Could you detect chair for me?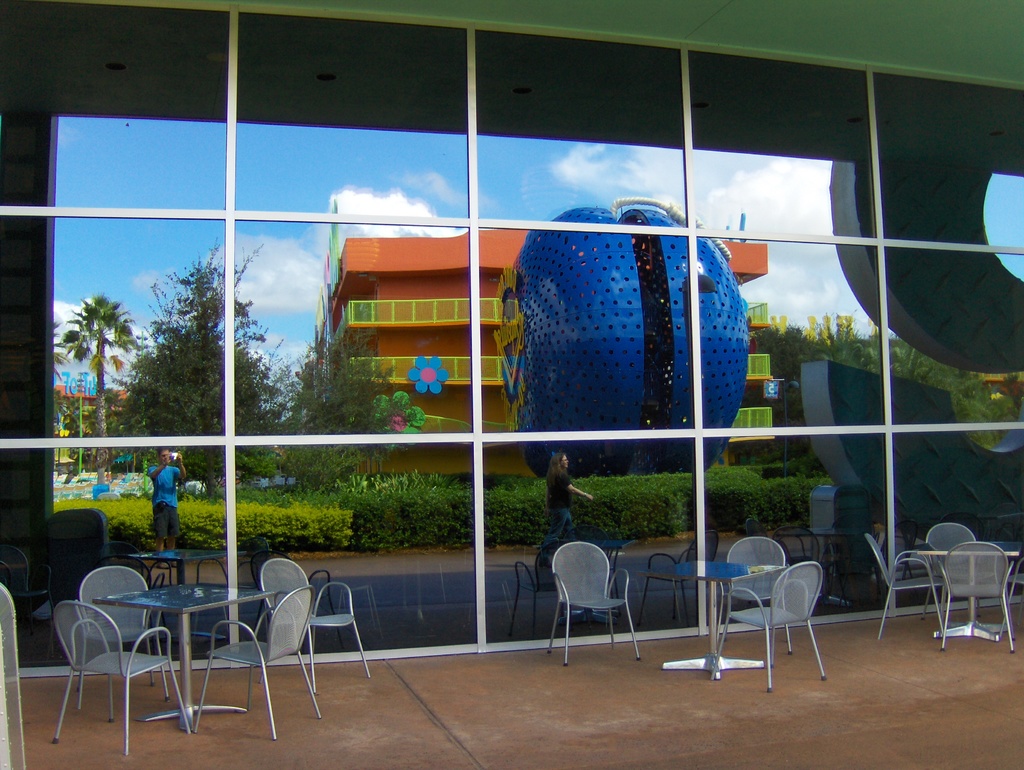
Detection result: (937, 541, 1018, 654).
